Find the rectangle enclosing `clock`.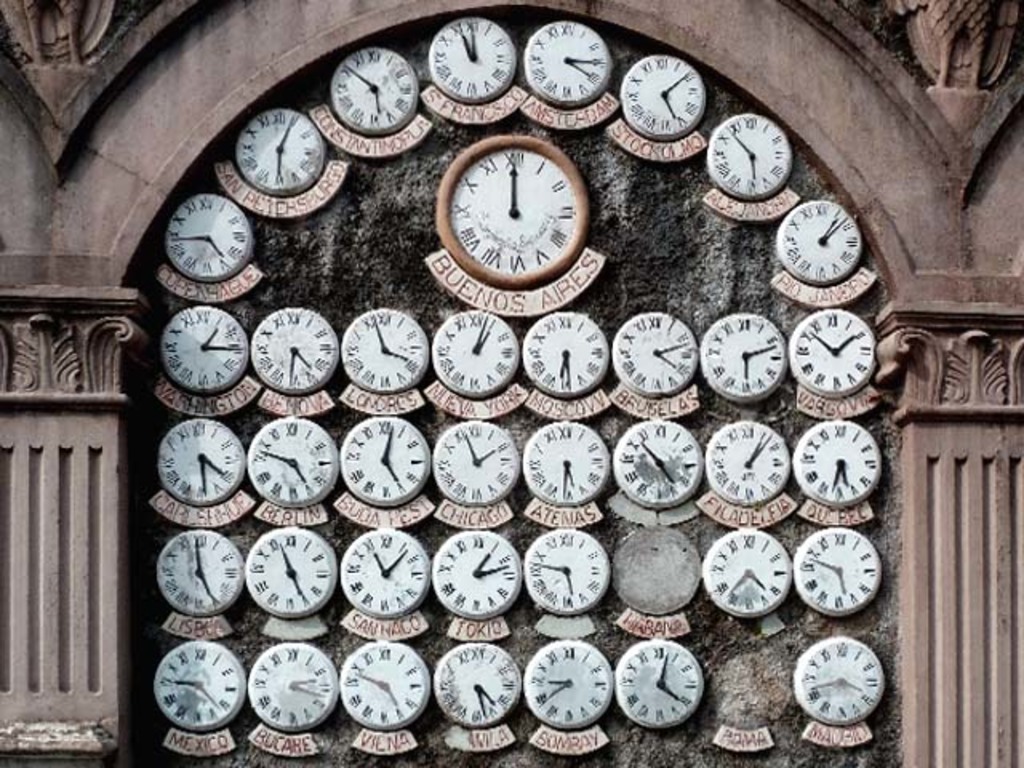
region(792, 634, 885, 730).
